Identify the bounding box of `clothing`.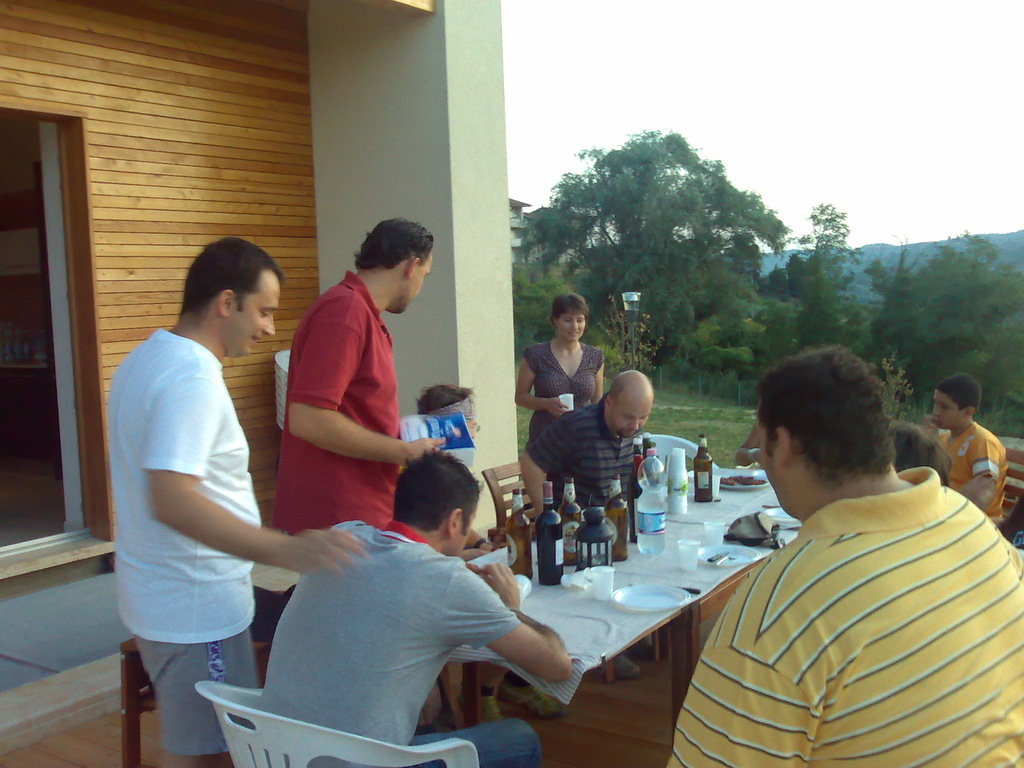
(left=118, top=324, right=262, bottom=760).
